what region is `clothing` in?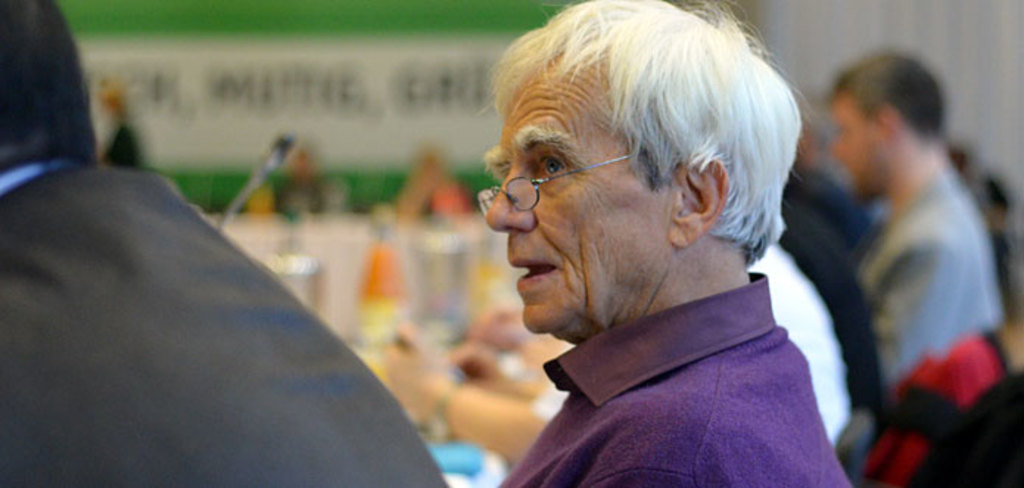
crop(856, 167, 997, 405).
